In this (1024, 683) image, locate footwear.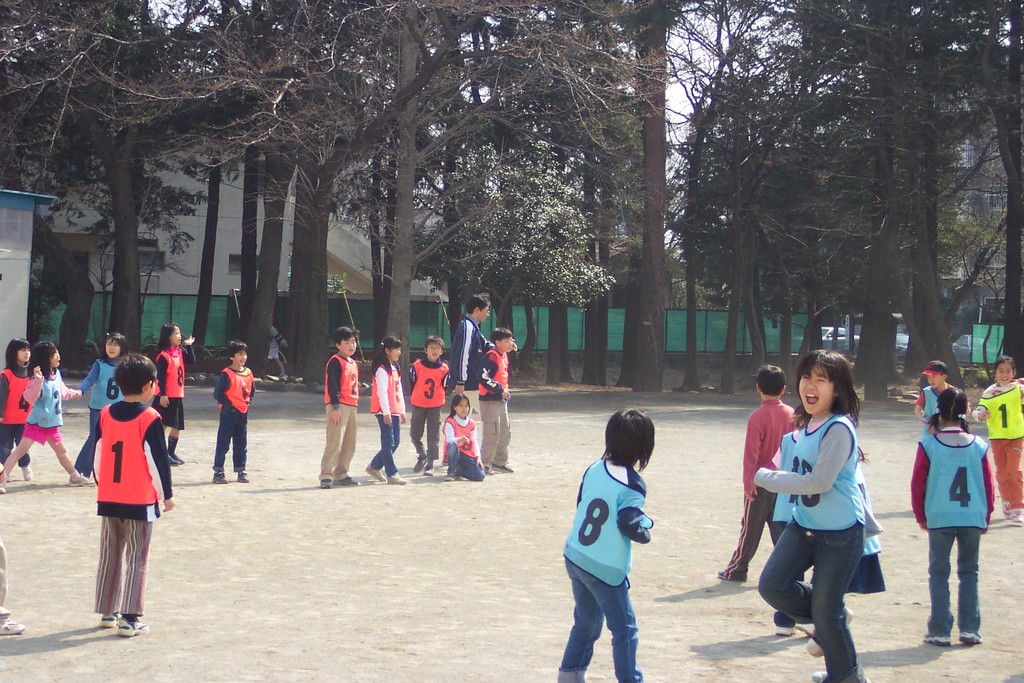
Bounding box: 0 618 28 637.
